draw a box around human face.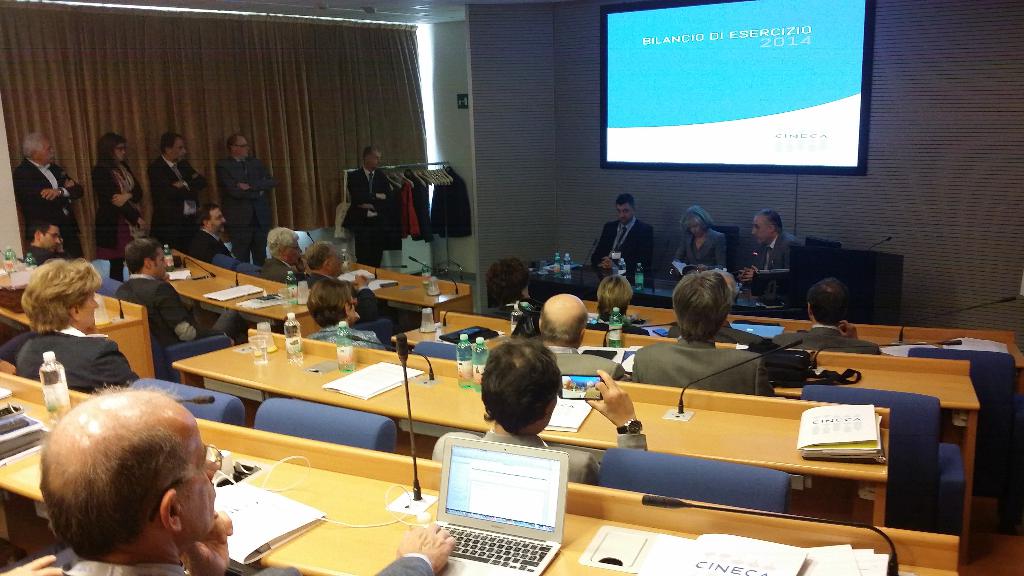
74 294 95 330.
